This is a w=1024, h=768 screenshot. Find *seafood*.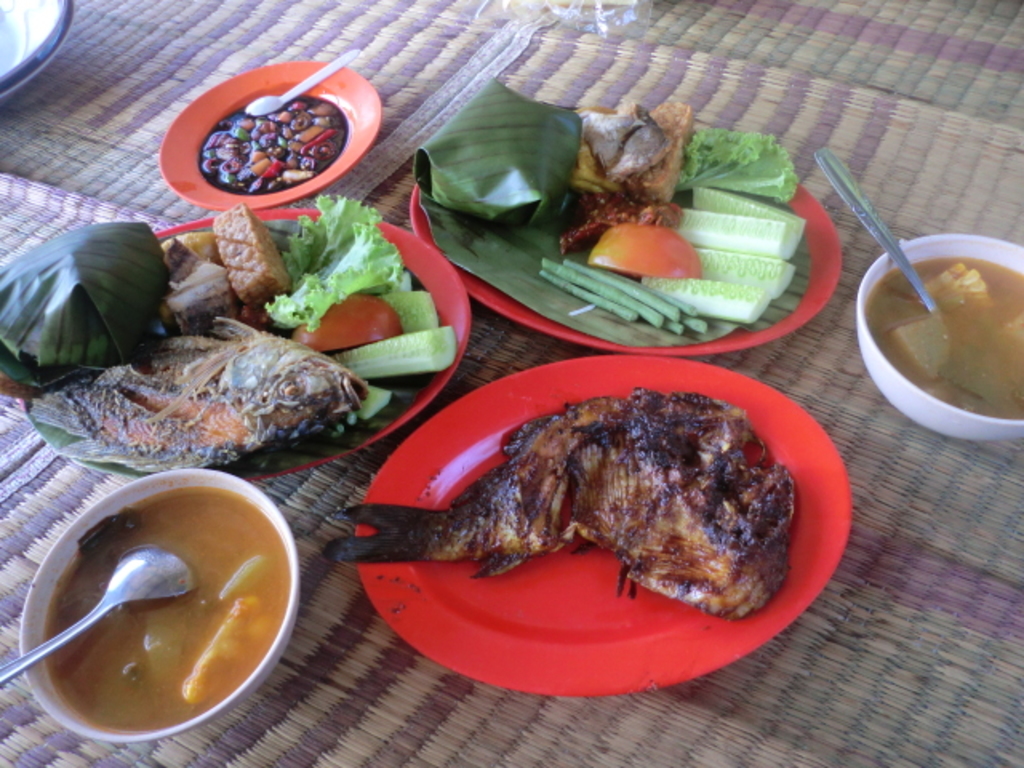
Bounding box: [325, 389, 795, 618].
